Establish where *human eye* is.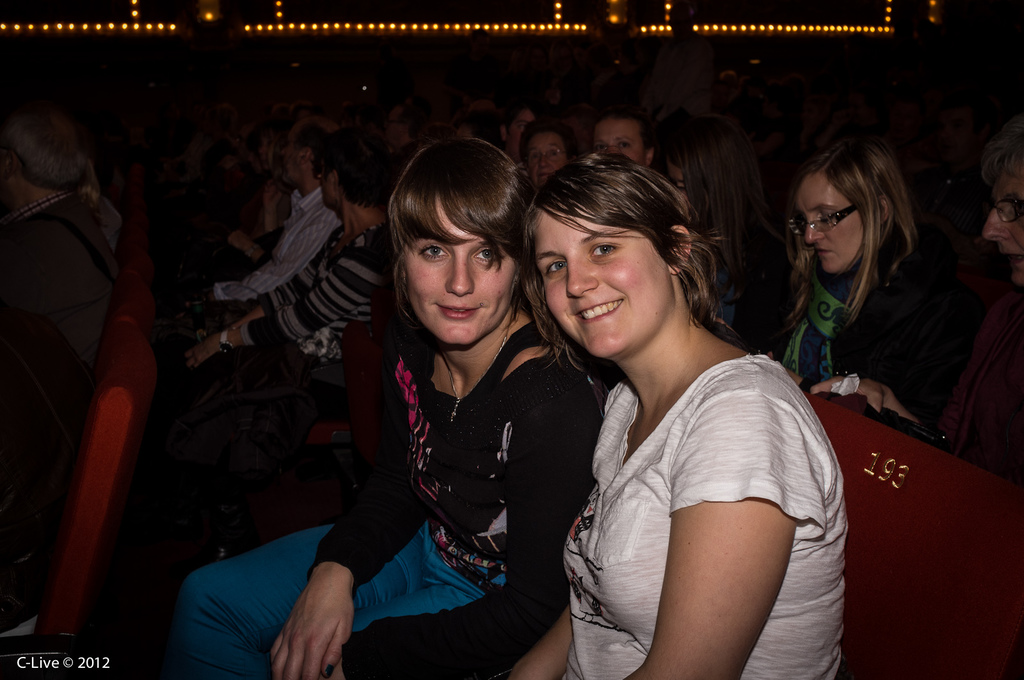
Established at left=420, top=242, right=446, bottom=262.
